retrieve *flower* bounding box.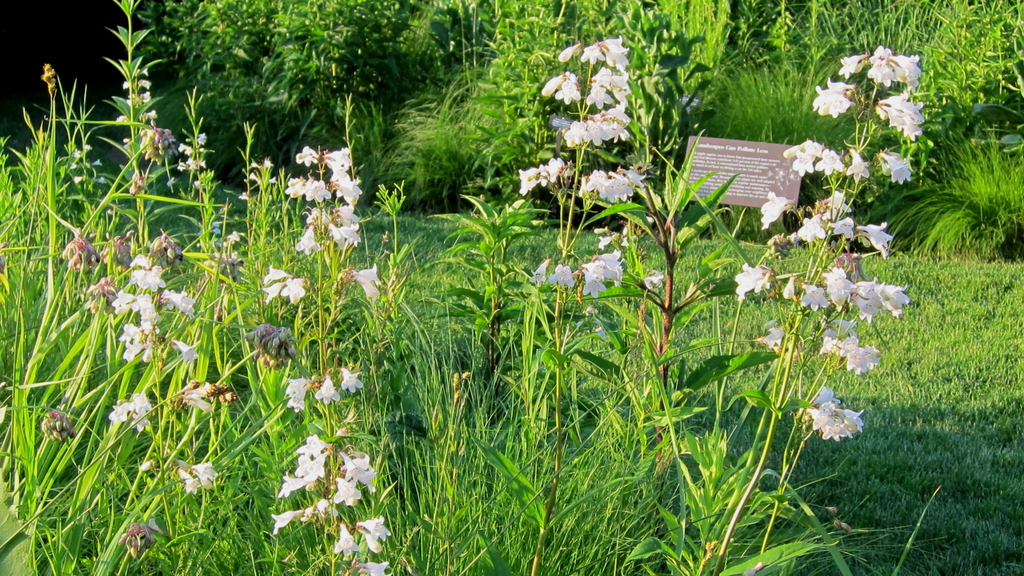
Bounding box: region(820, 262, 847, 312).
